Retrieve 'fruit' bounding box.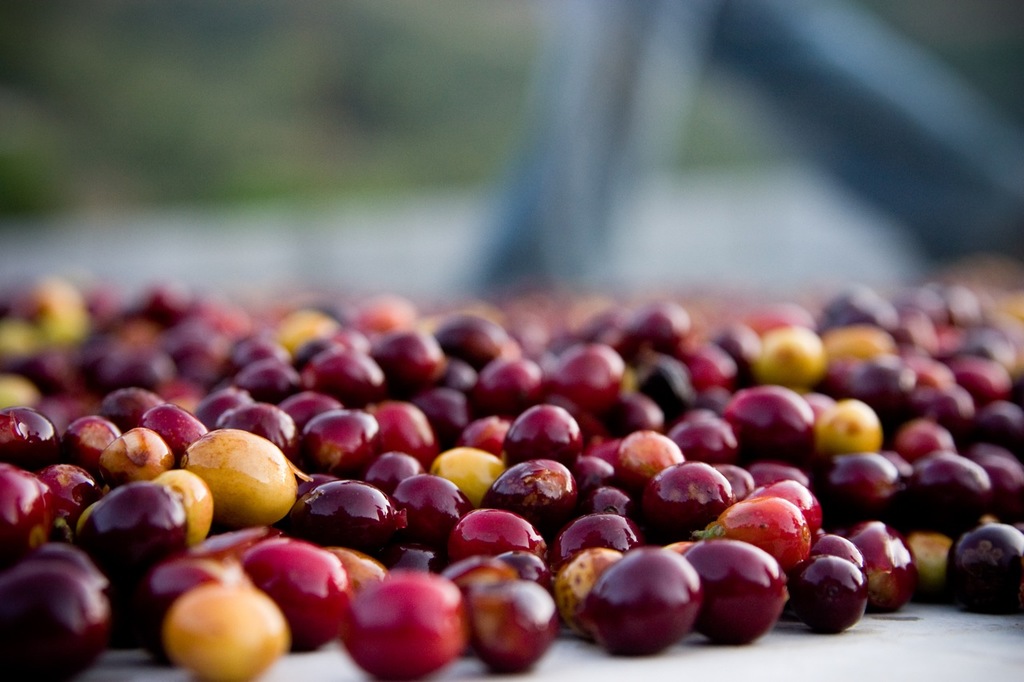
Bounding box: bbox=(184, 431, 303, 536).
